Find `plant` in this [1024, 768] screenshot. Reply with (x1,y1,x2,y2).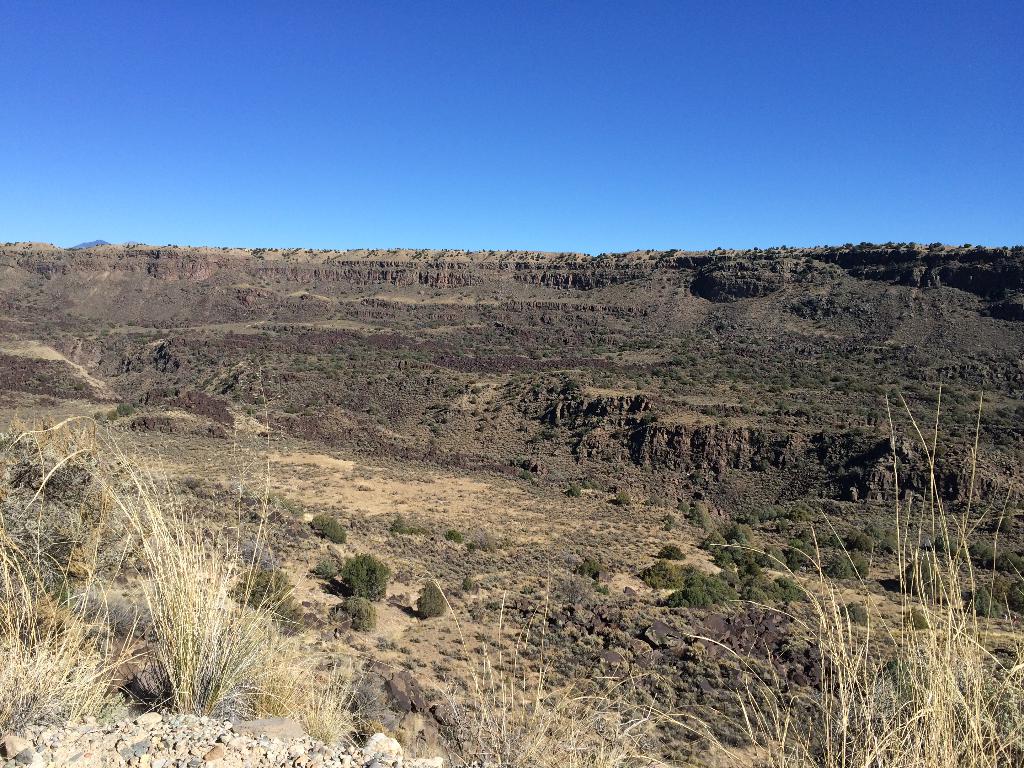
(335,591,372,638).
